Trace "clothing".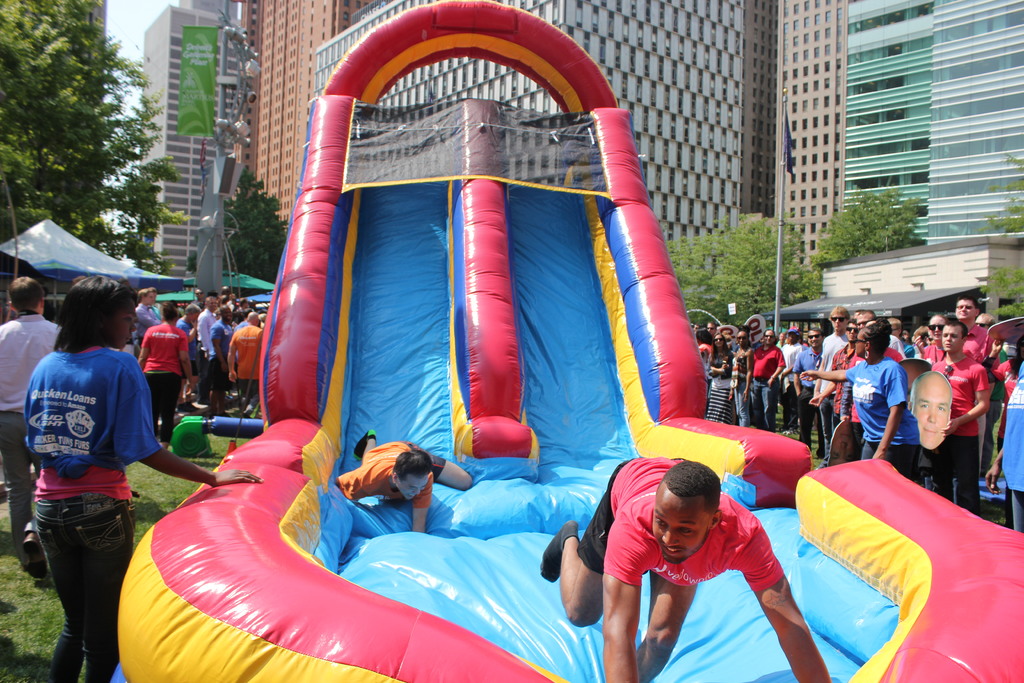
Traced to left=999, top=361, right=1023, bottom=537.
